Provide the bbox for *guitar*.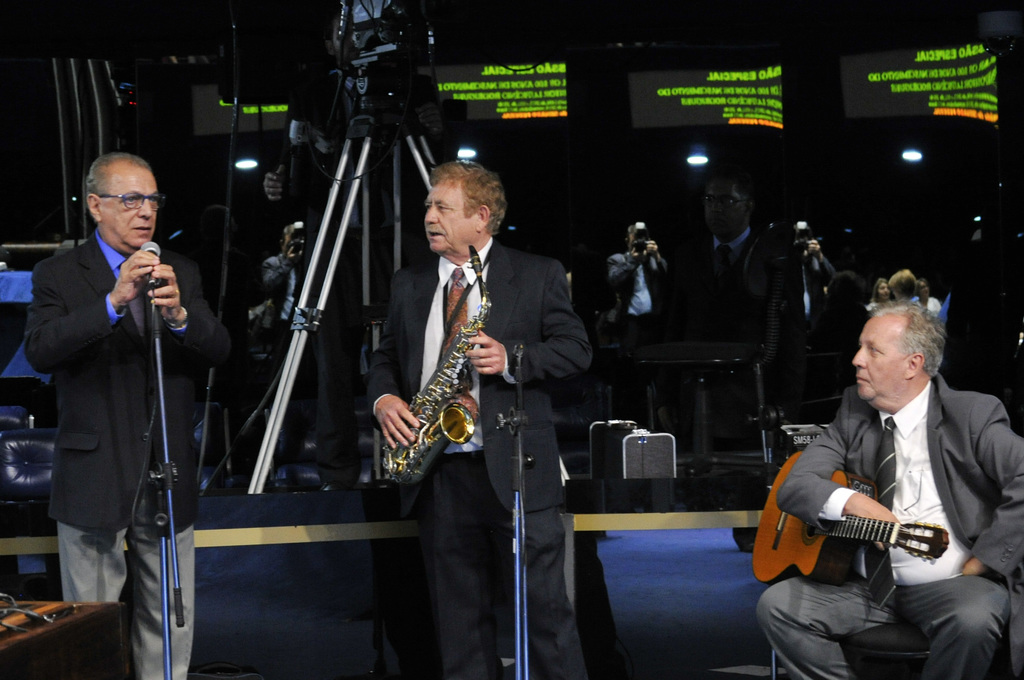
<region>751, 449, 955, 587</region>.
